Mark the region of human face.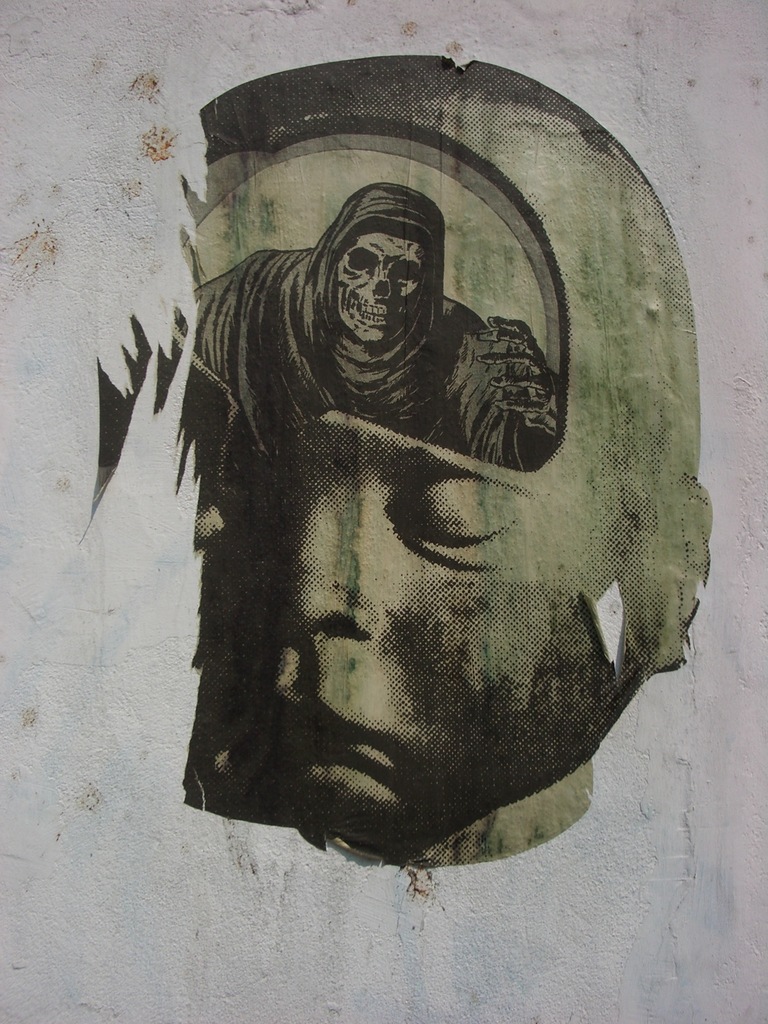
Region: x1=195, y1=163, x2=625, y2=844.
